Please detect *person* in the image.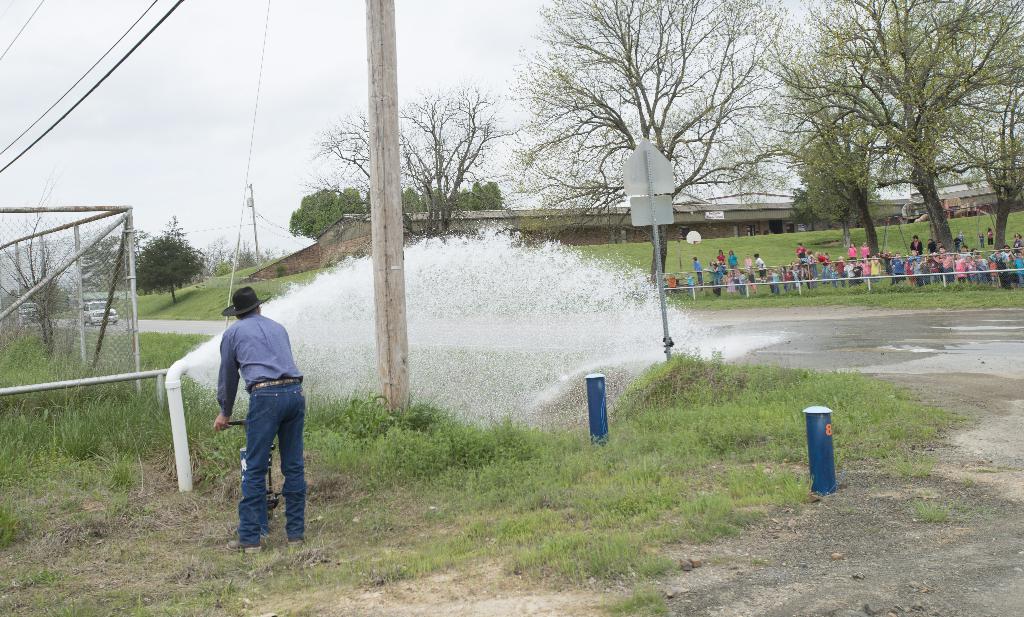
<region>206, 272, 310, 558</region>.
